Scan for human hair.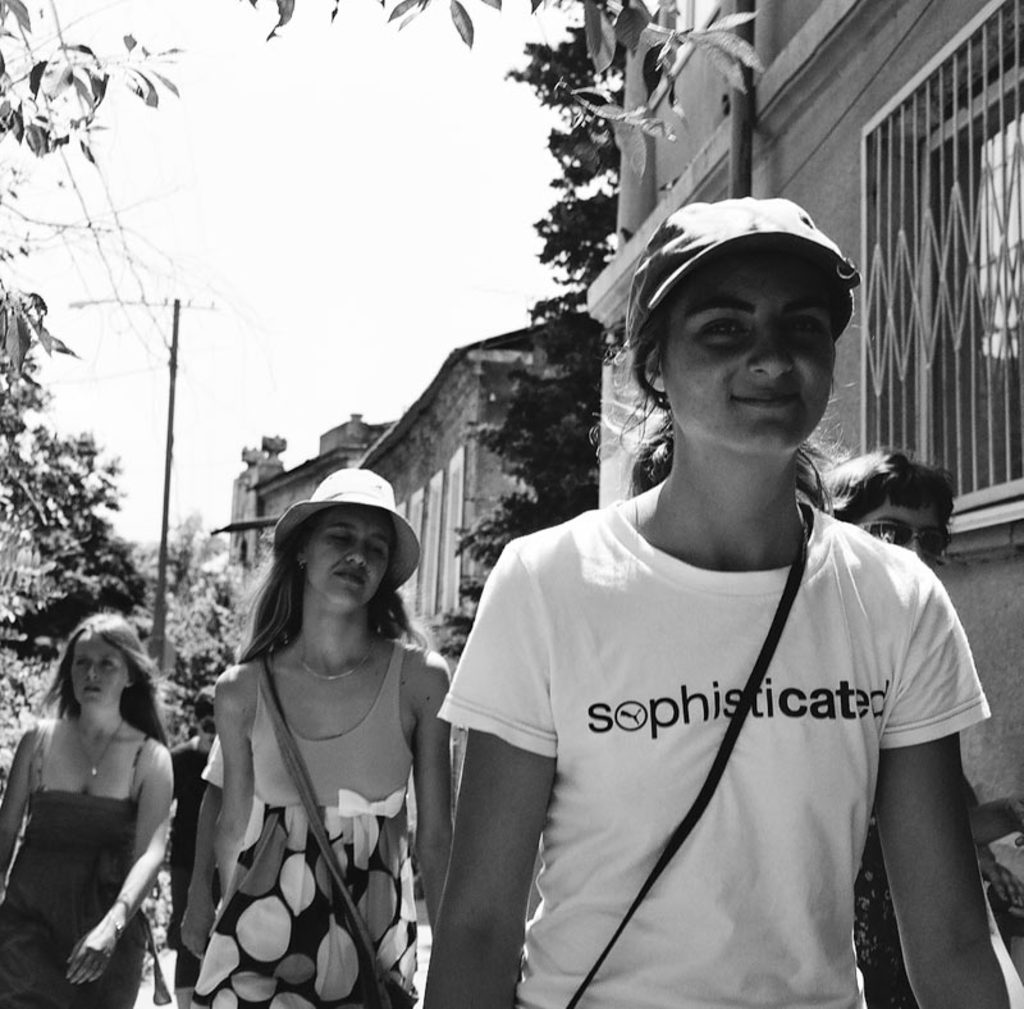
Scan result: bbox=[586, 271, 858, 499].
